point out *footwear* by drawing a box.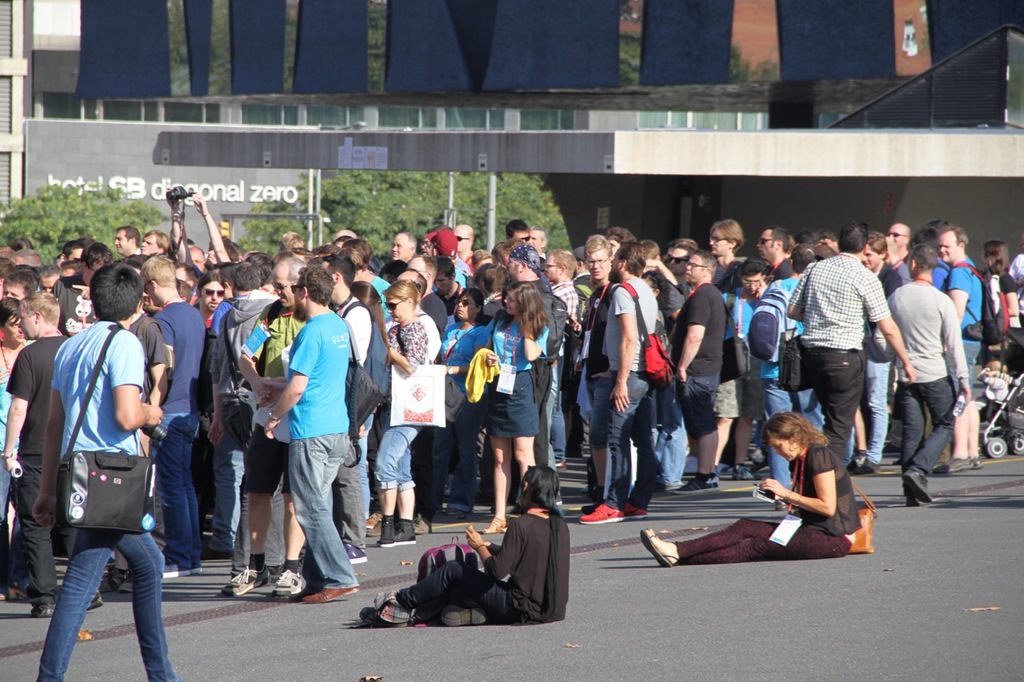
box=[976, 457, 986, 468].
